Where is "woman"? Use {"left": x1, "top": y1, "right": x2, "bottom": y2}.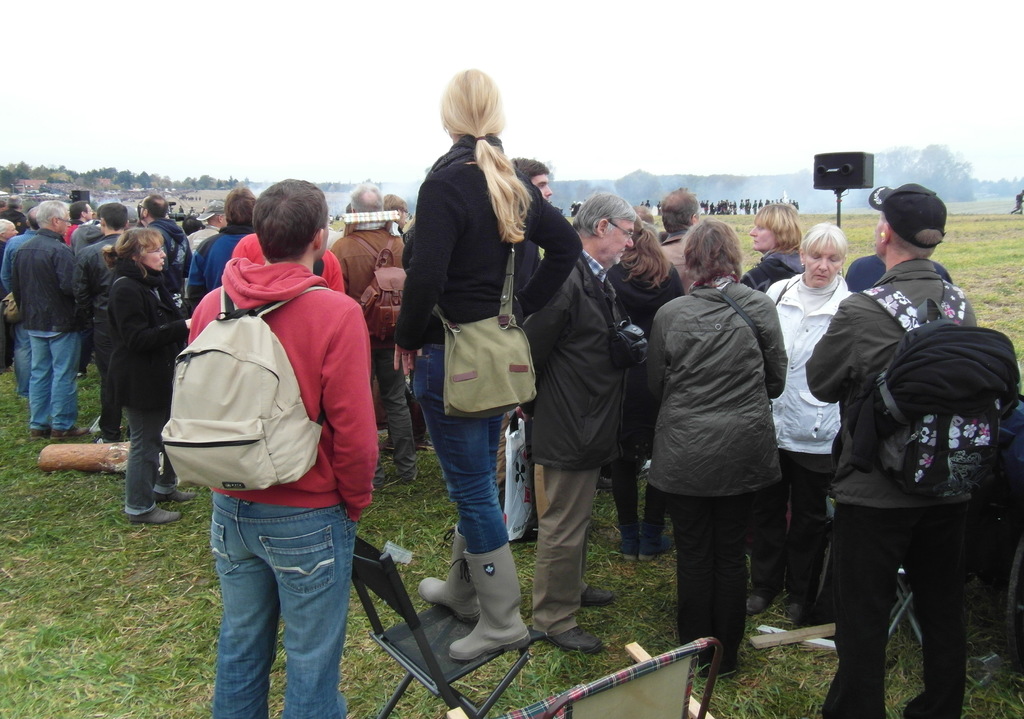
{"left": 739, "top": 202, "right": 804, "bottom": 292}.
